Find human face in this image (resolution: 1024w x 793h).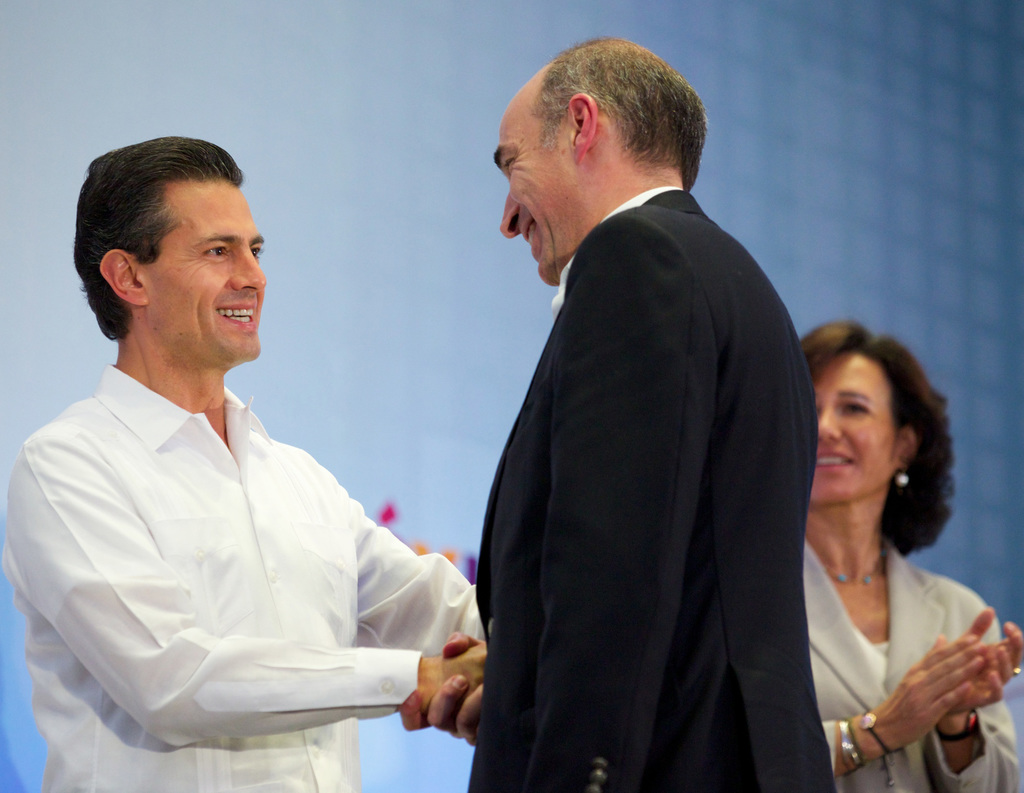
(x1=139, y1=172, x2=267, y2=363).
